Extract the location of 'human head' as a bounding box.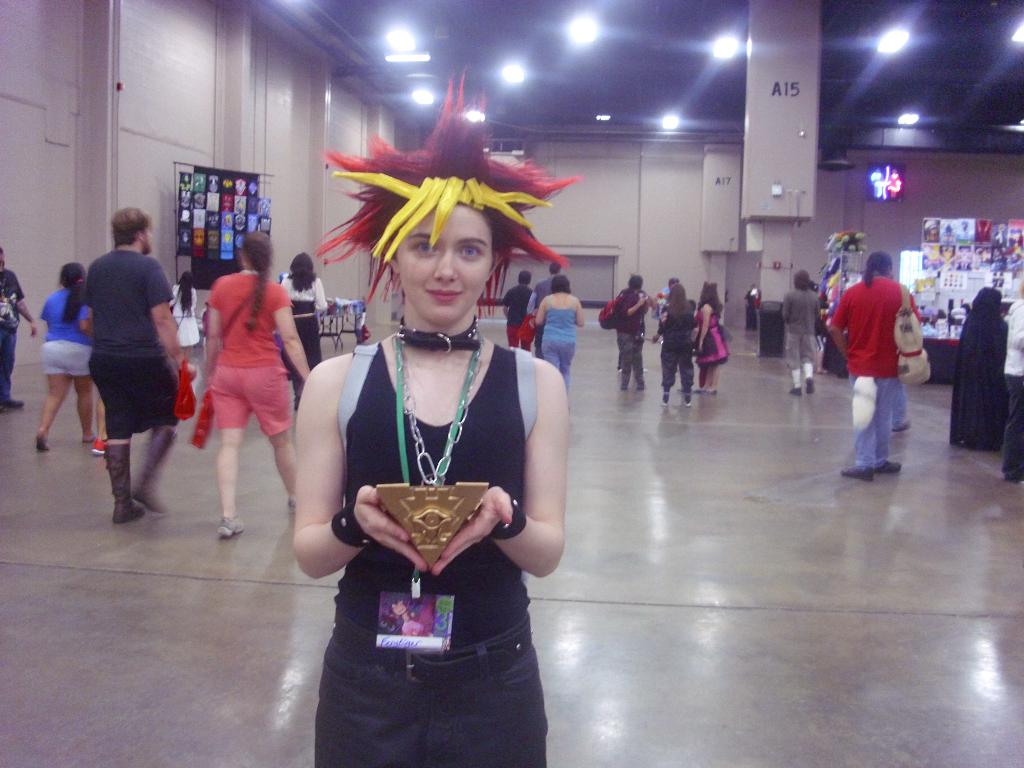
bbox=(630, 274, 649, 294).
